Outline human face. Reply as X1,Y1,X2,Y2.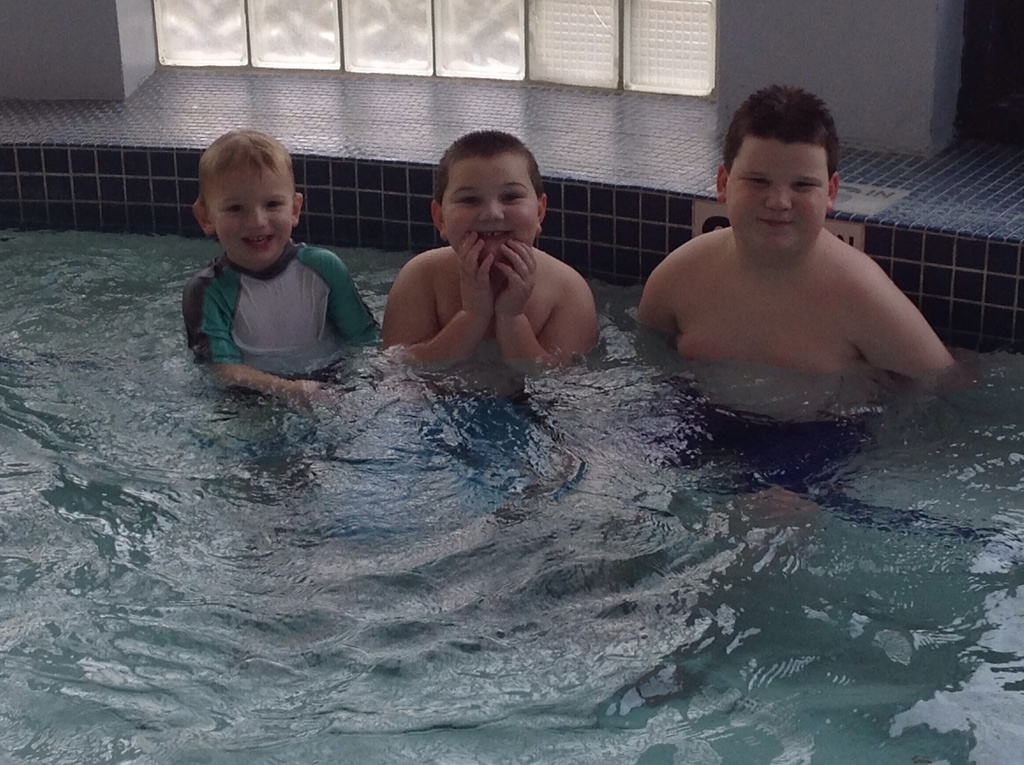
208,167,294,264.
